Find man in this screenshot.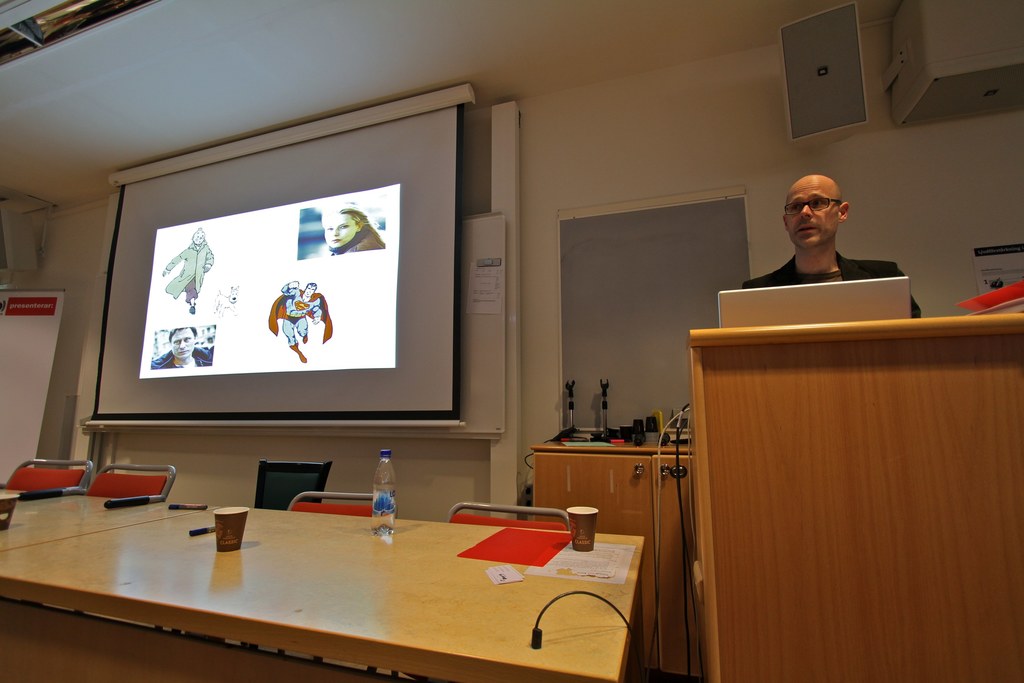
The bounding box for man is (748, 167, 908, 305).
